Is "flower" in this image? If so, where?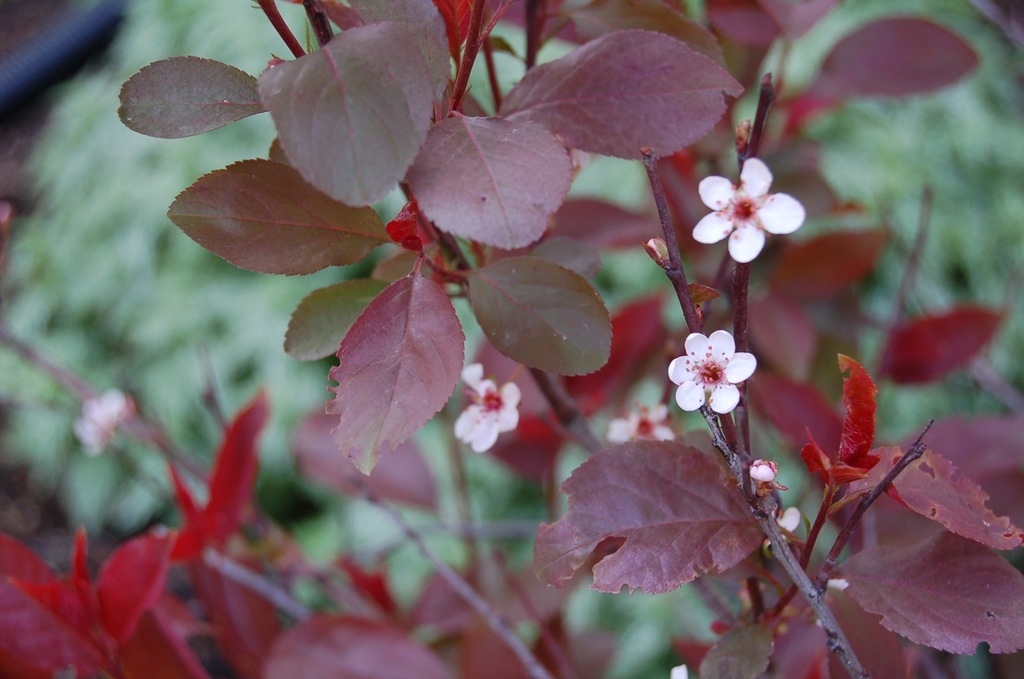
Yes, at box=[680, 319, 766, 418].
